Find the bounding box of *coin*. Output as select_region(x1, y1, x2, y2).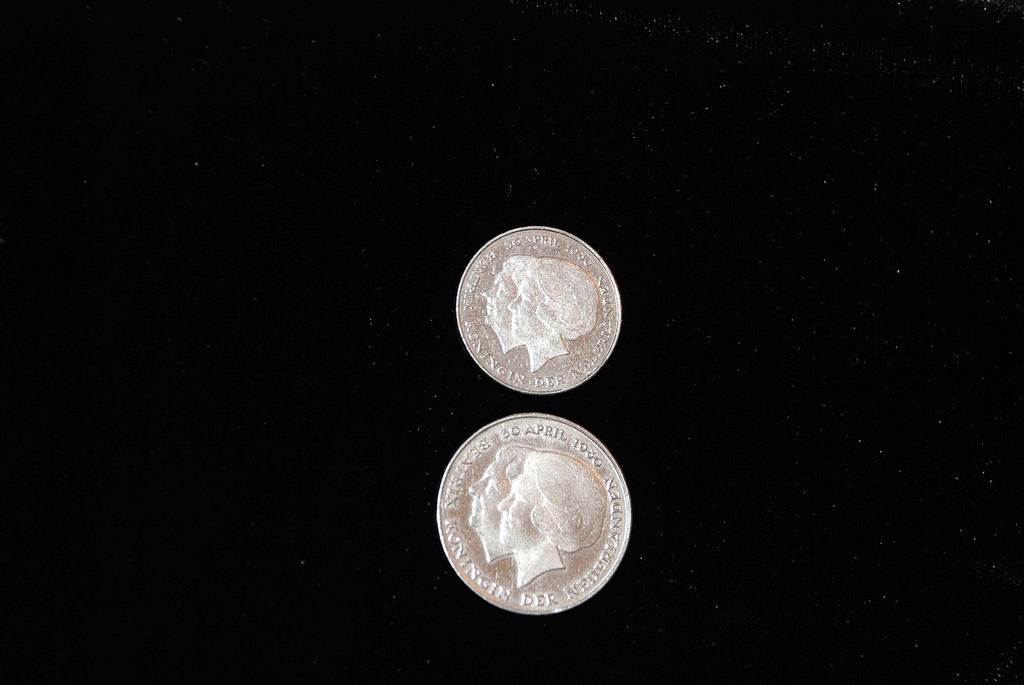
select_region(453, 228, 619, 402).
